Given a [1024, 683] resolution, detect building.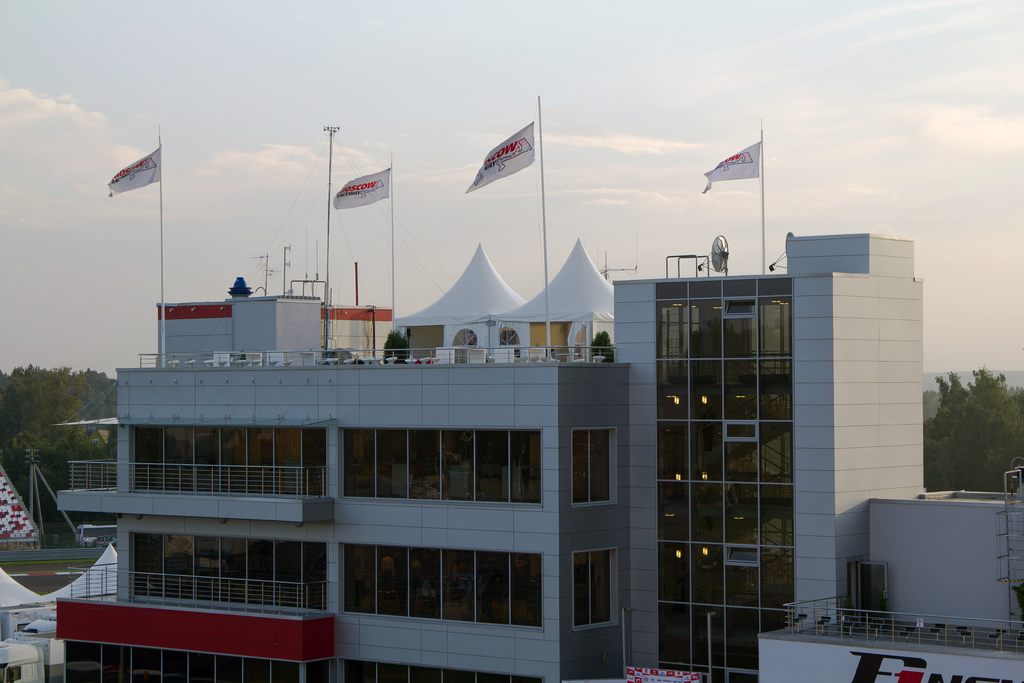
51/94/1023/682.
